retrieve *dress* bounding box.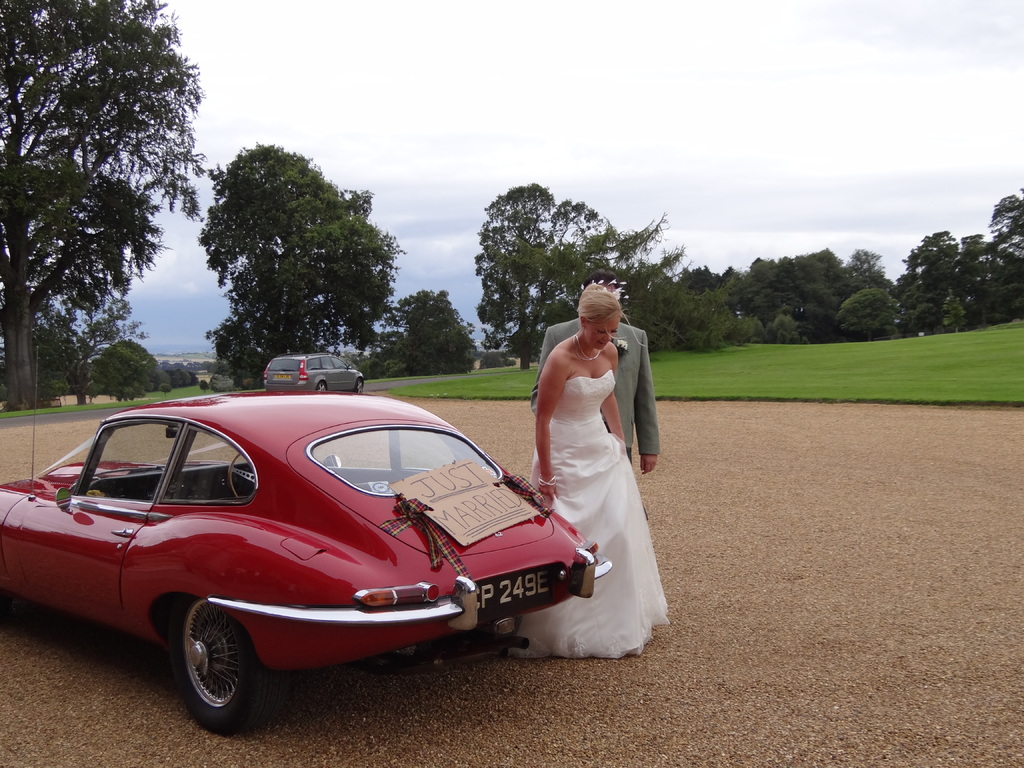
Bounding box: (508, 369, 671, 656).
